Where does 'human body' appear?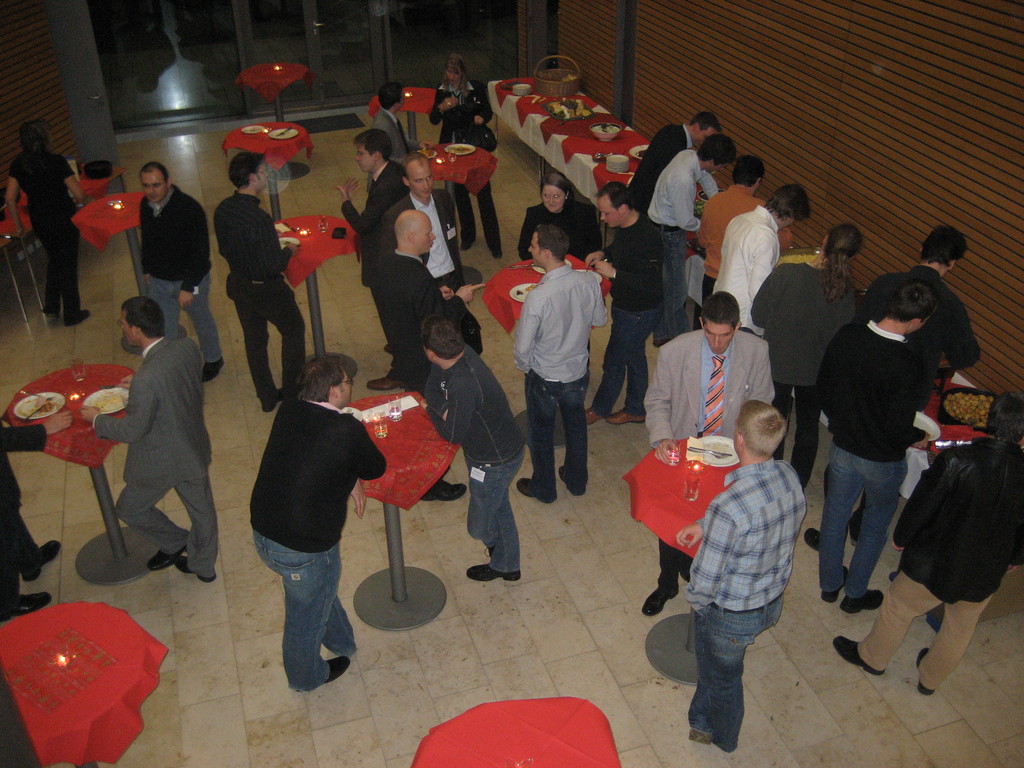
Appears at box=[418, 312, 526, 583].
